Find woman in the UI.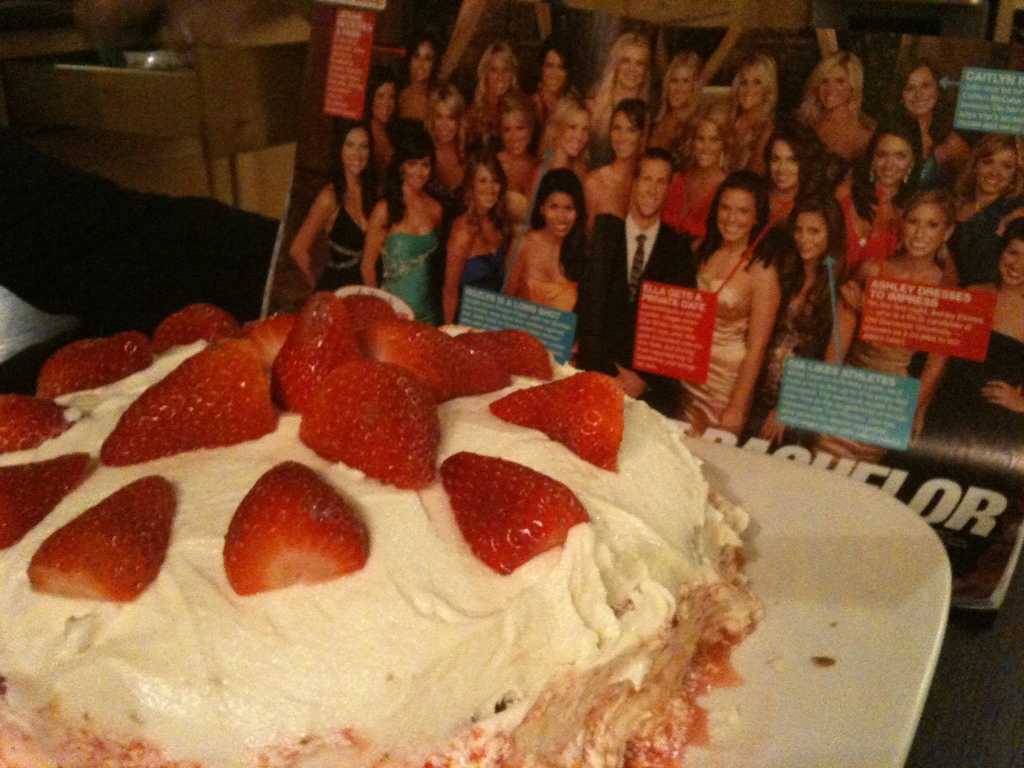
UI element at l=570, t=100, r=660, b=372.
